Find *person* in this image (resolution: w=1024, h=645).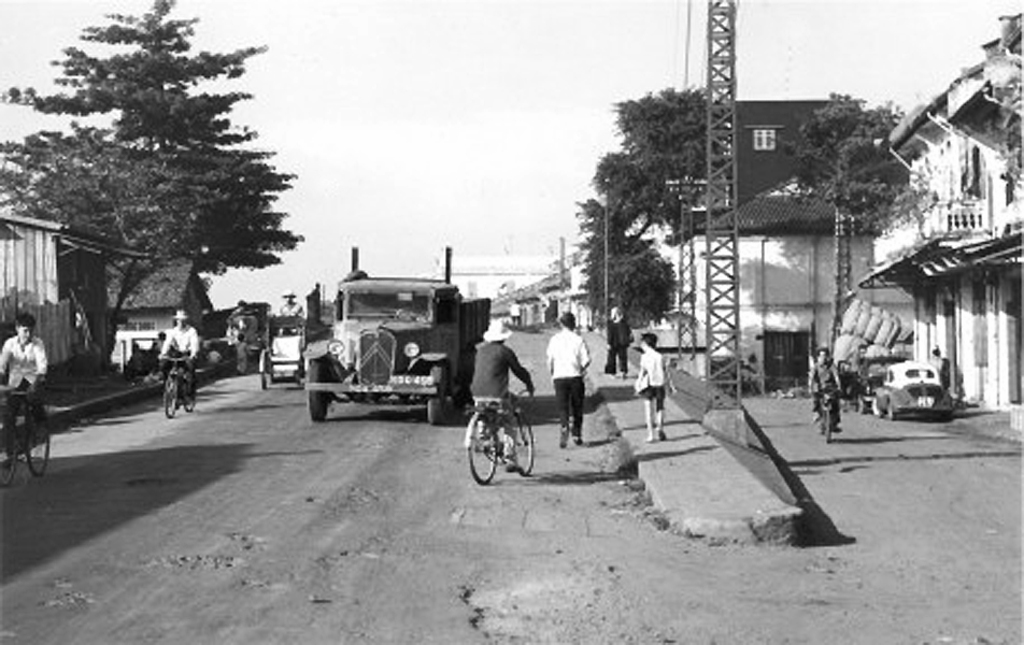
Rect(605, 306, 635, 382).
